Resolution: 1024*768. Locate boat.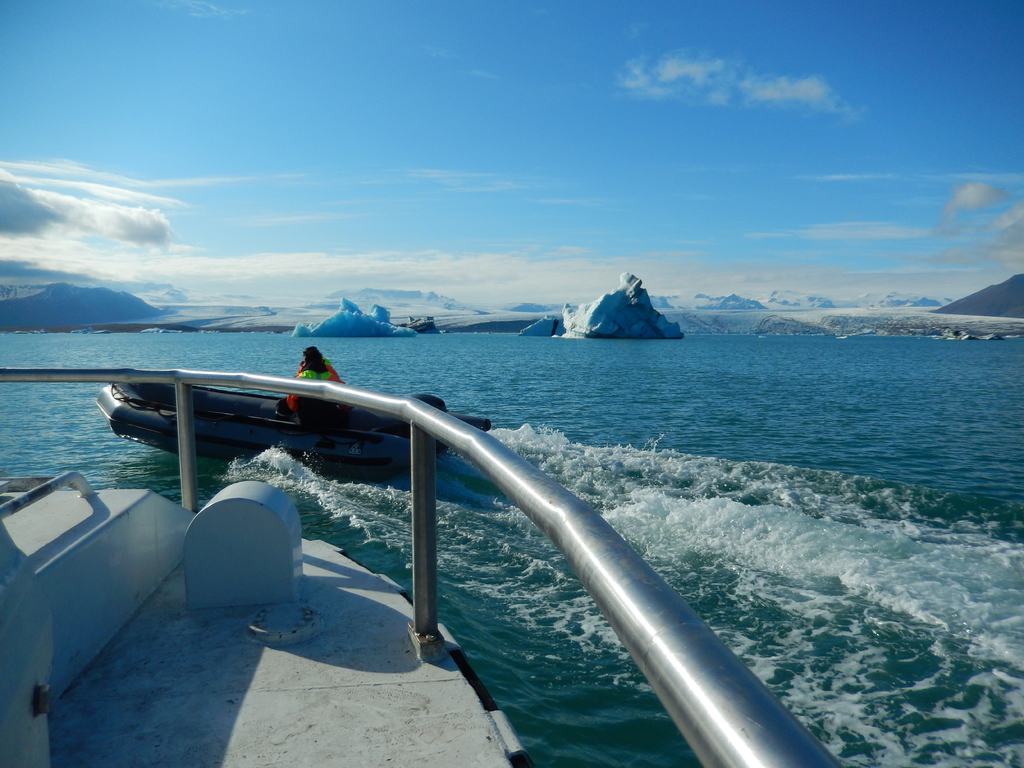
detection(93, 379, 499, 483).
